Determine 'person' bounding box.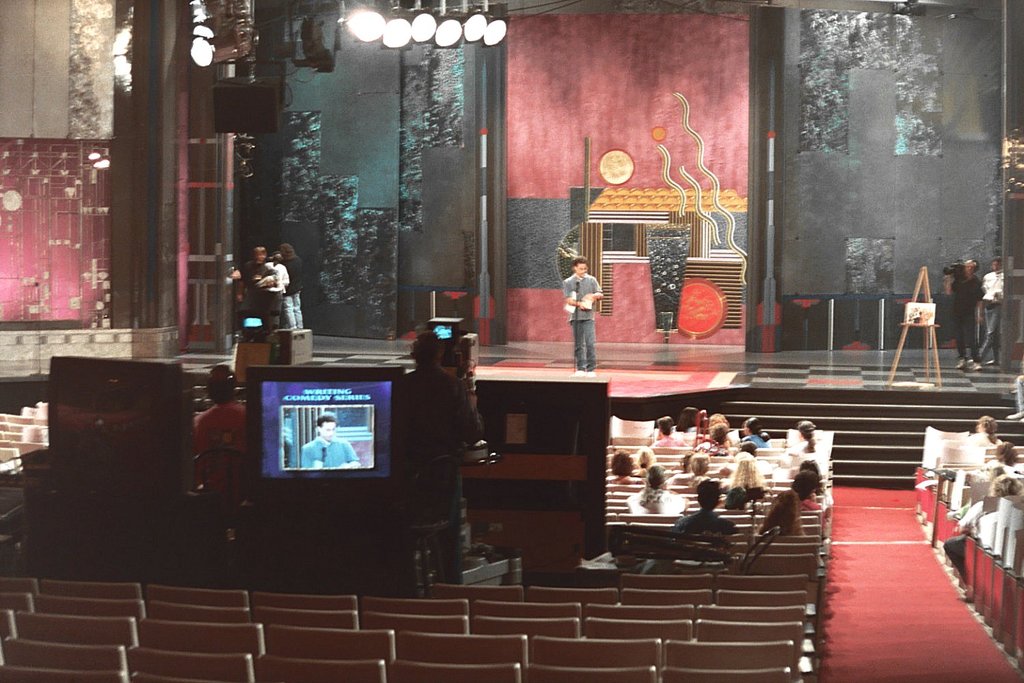
Determined: {"left": 301, "top": 411, "right": 361, "bottom": 468}.
